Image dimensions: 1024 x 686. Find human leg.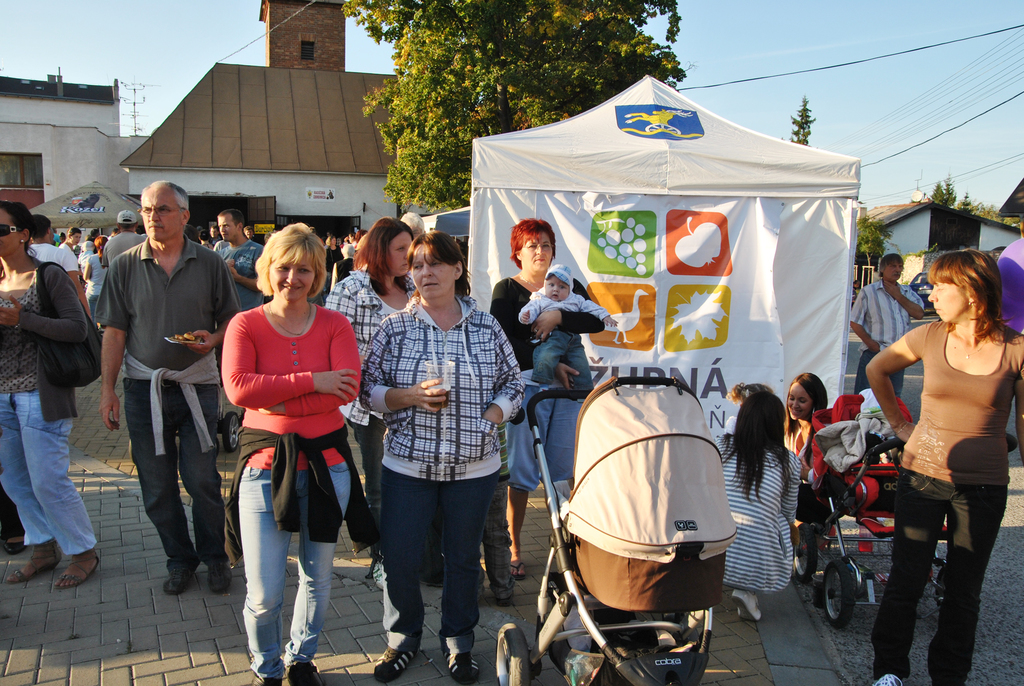
Rect(238, 473, 293, 685).
